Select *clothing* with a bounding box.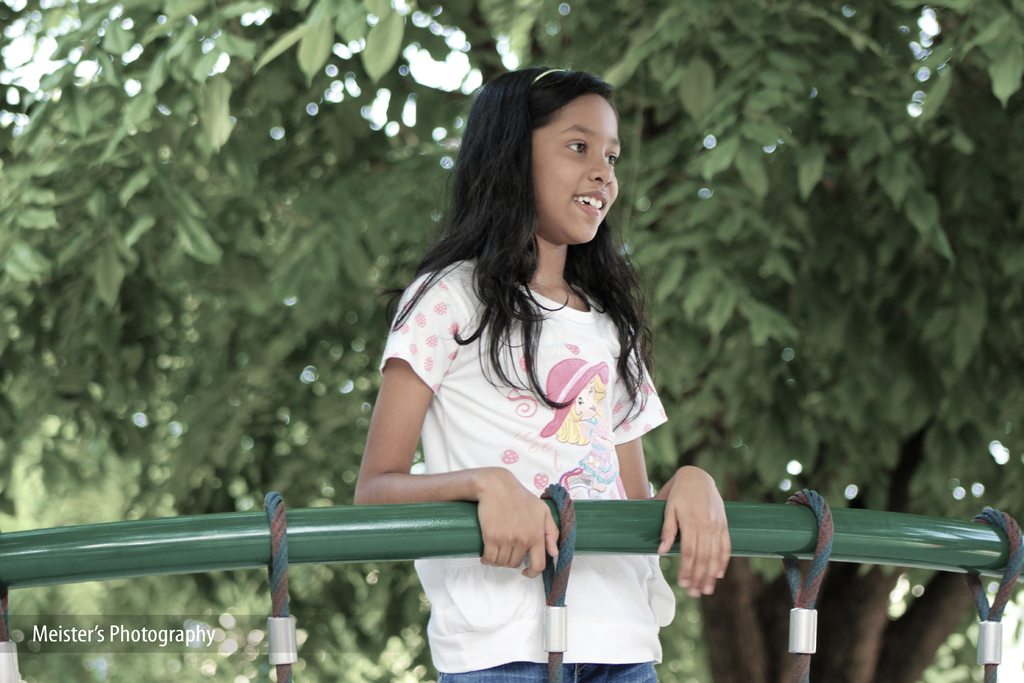
(357,214,665,619).
